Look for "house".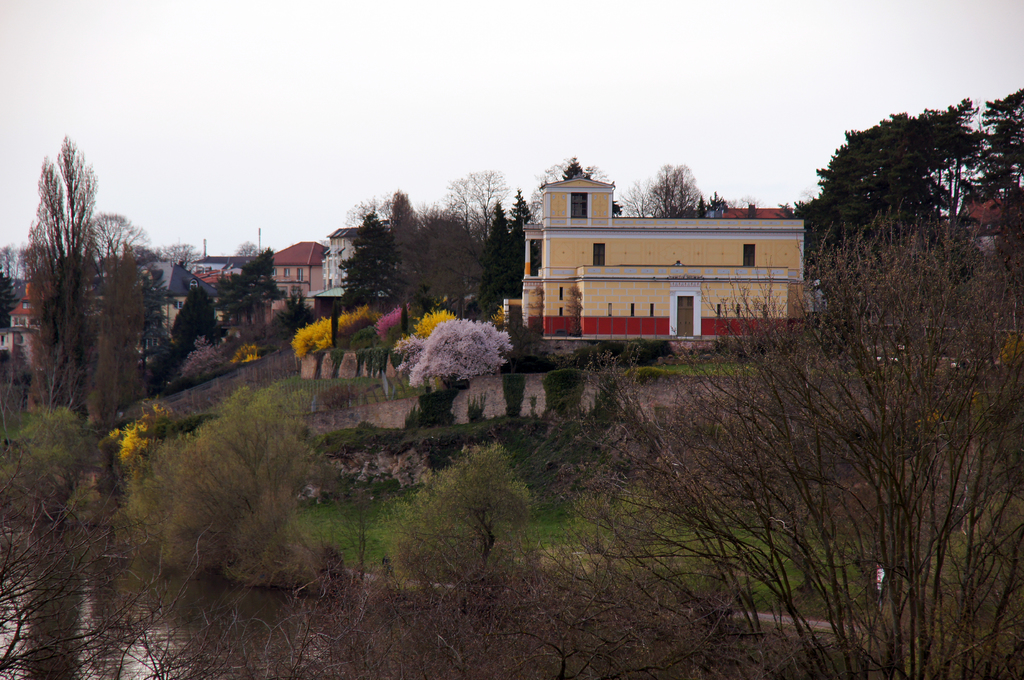
Found: box(183, 265, 236, 296).
